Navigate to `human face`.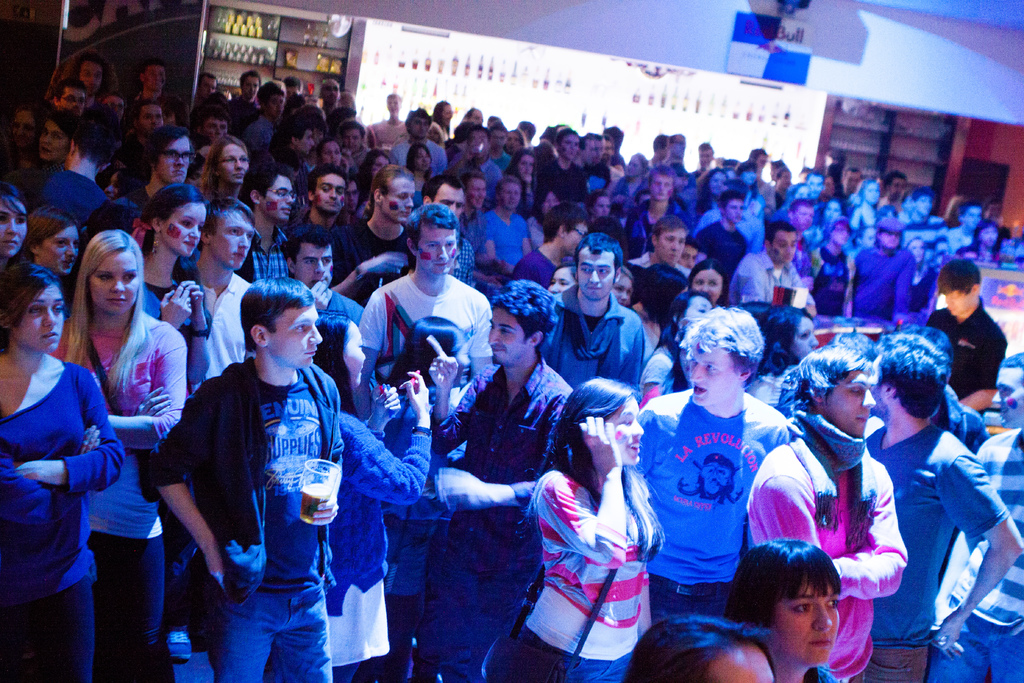
Navigation target: <box>943,294,972,316</box>.
